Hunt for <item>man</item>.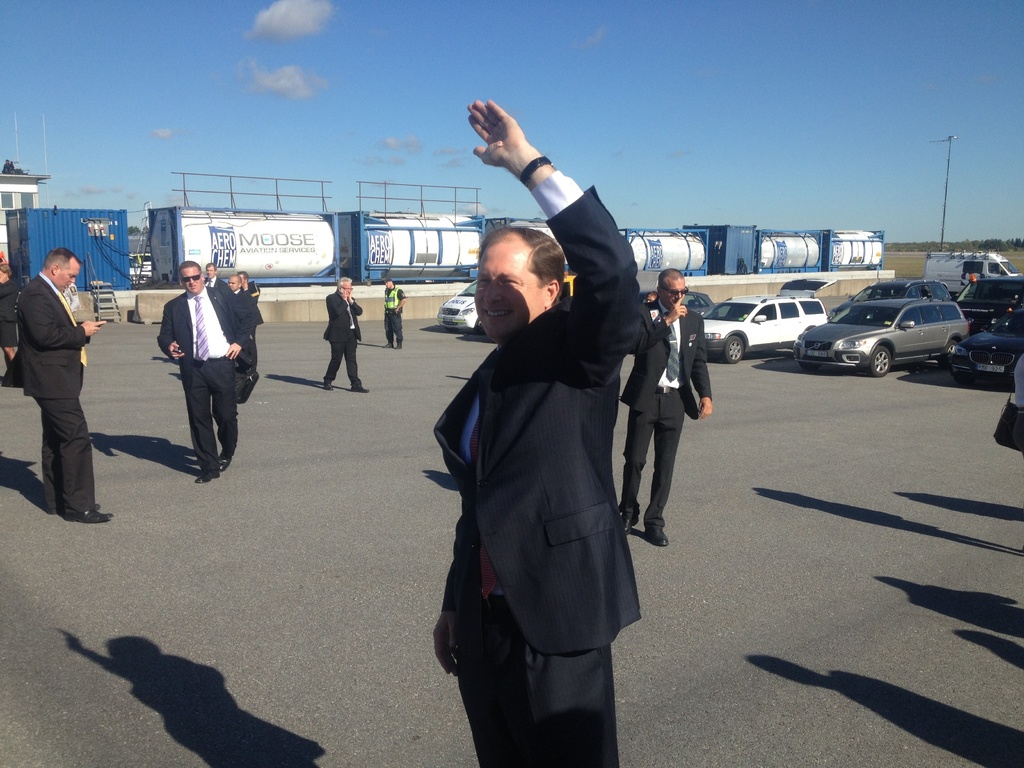
Hunted down at select_region(246, 271, 262, 376).
